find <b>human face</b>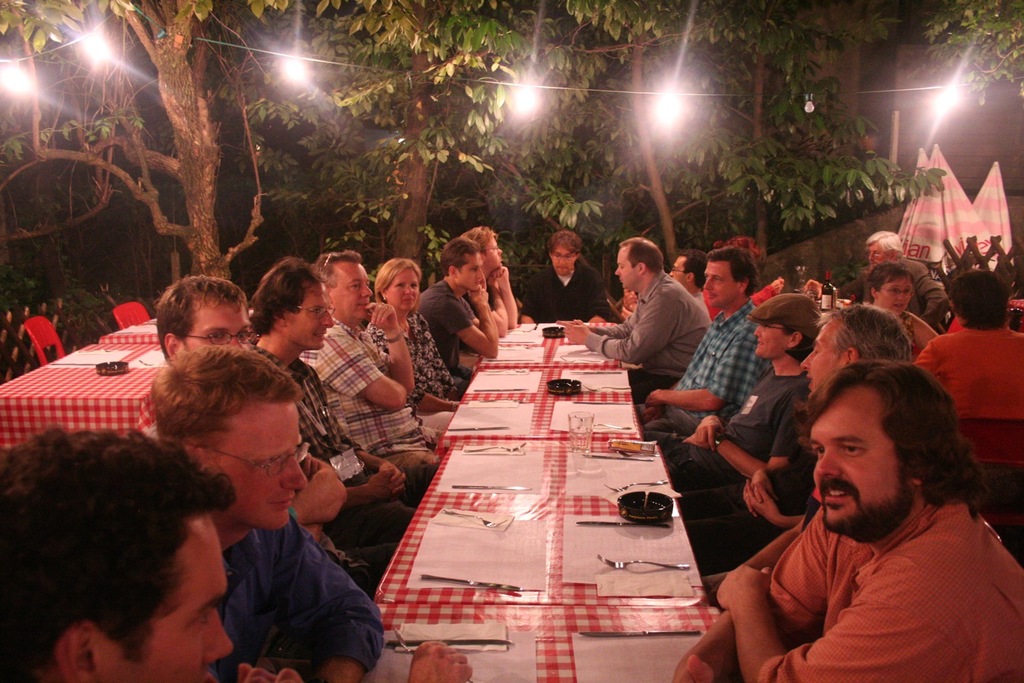
x1=866, y1=244, x2=887, y2=270
